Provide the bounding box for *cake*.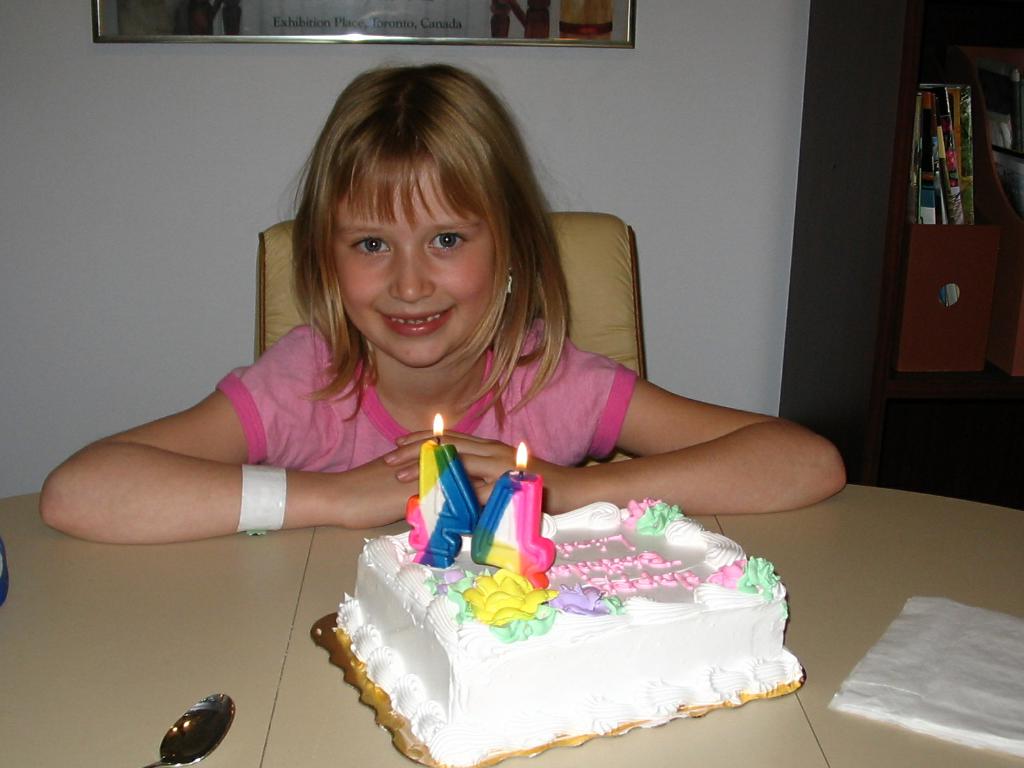
region(317, 500, 804, 767).
